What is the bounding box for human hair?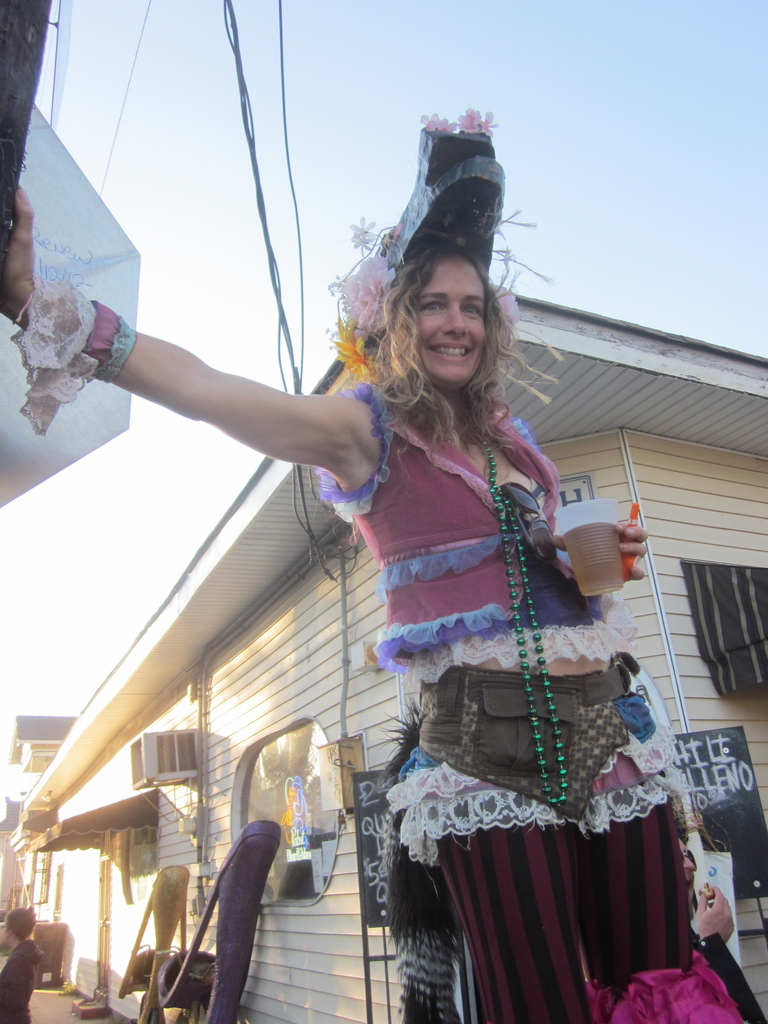
<box>348,210,534,431</box>.
